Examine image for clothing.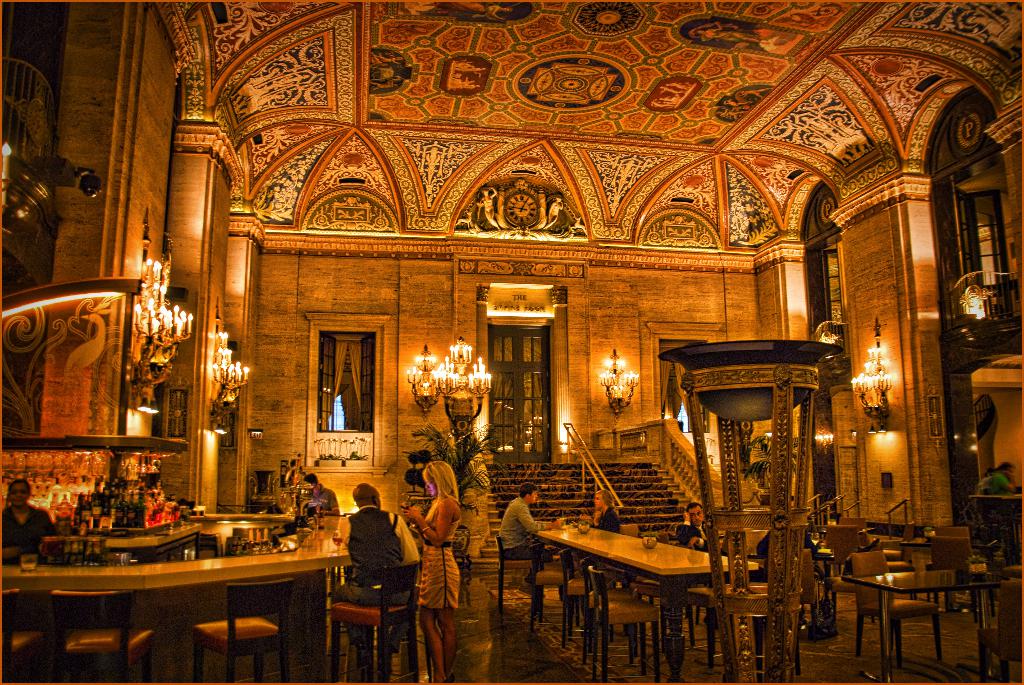
Examination result: (x1=593, y1=505, x2=620, y2=532).
